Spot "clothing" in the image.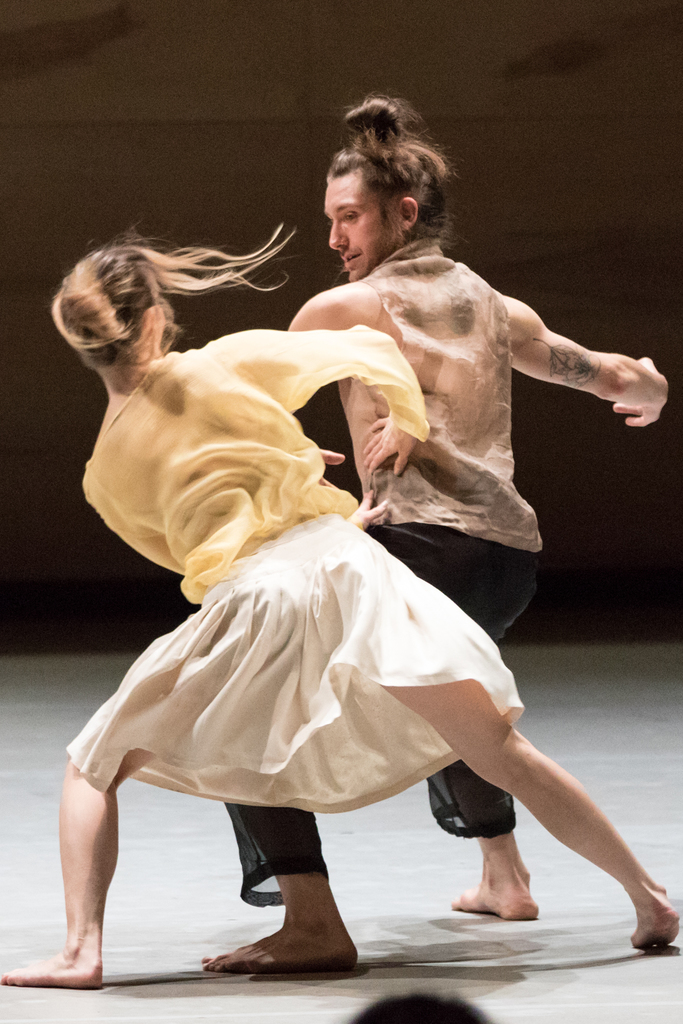
"clothing" found at crop(220, 238, 547, 908).
